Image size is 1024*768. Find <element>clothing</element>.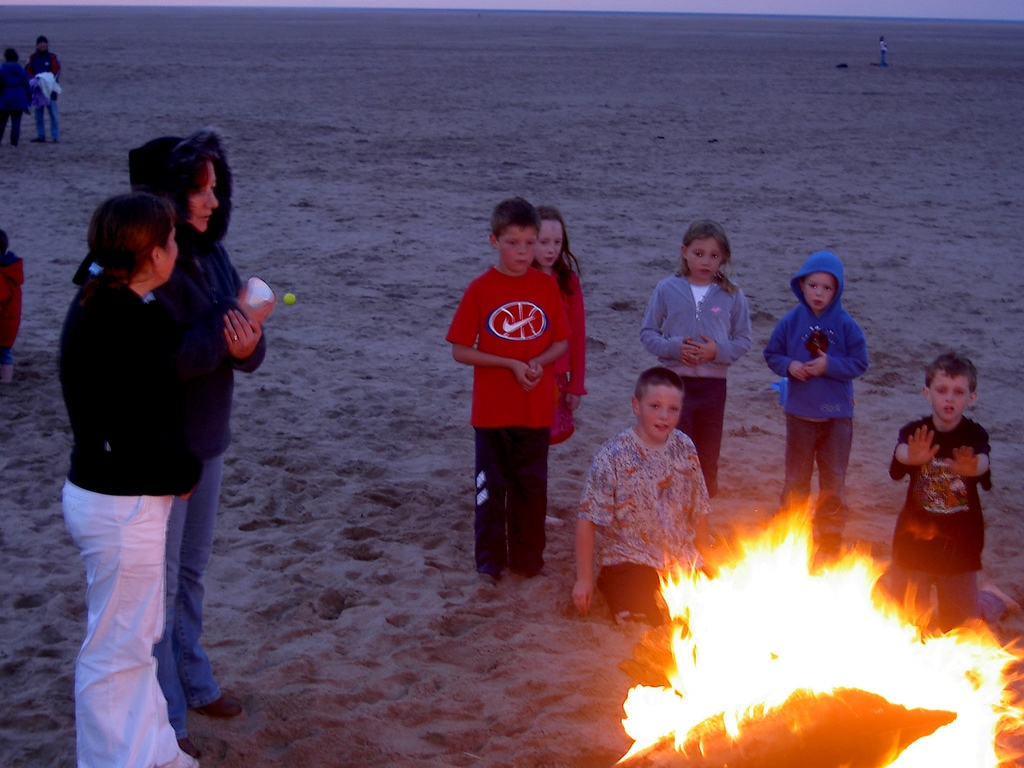
select_region(440, 268, 575, 581).
